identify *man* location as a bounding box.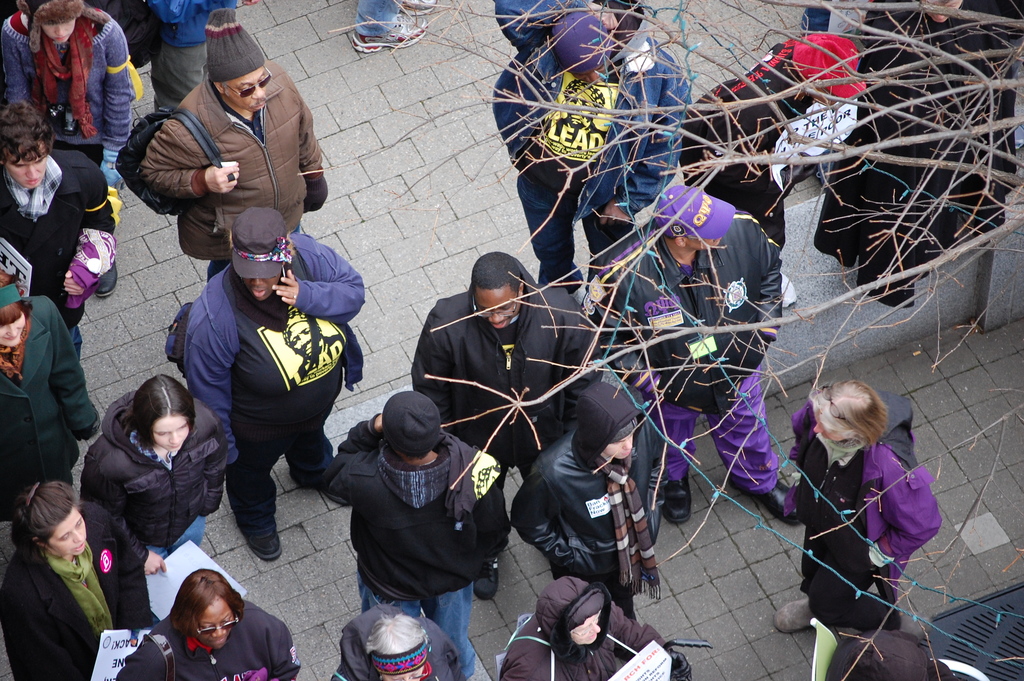
[0, 103, 115, 356].
